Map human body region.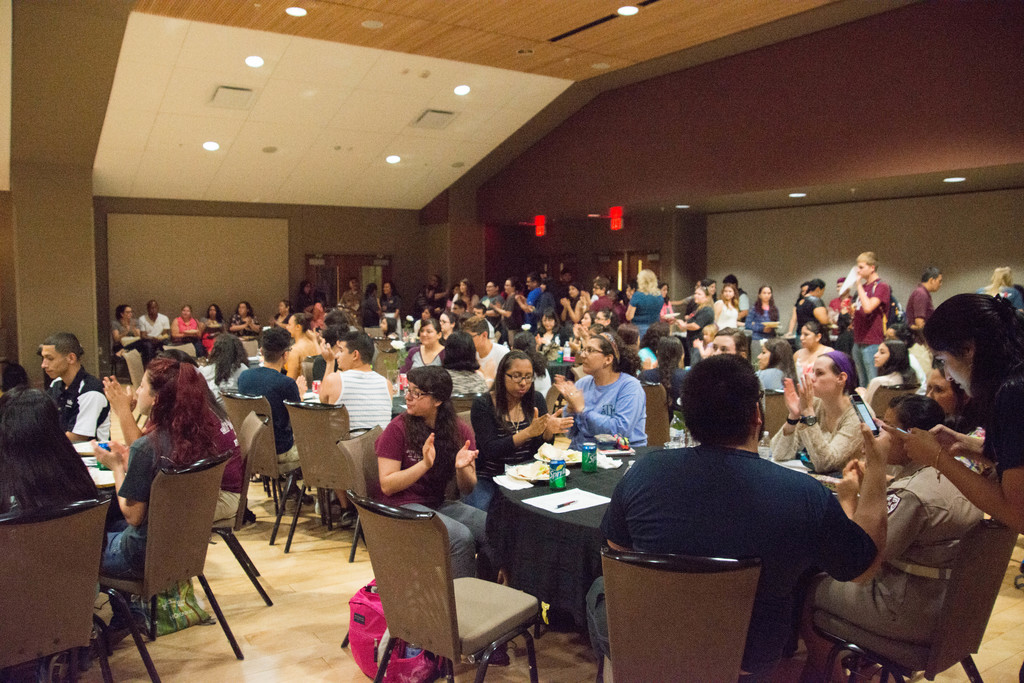
Mapped to pyautogui.locateOnScreen(781, 280, 813, 339).
